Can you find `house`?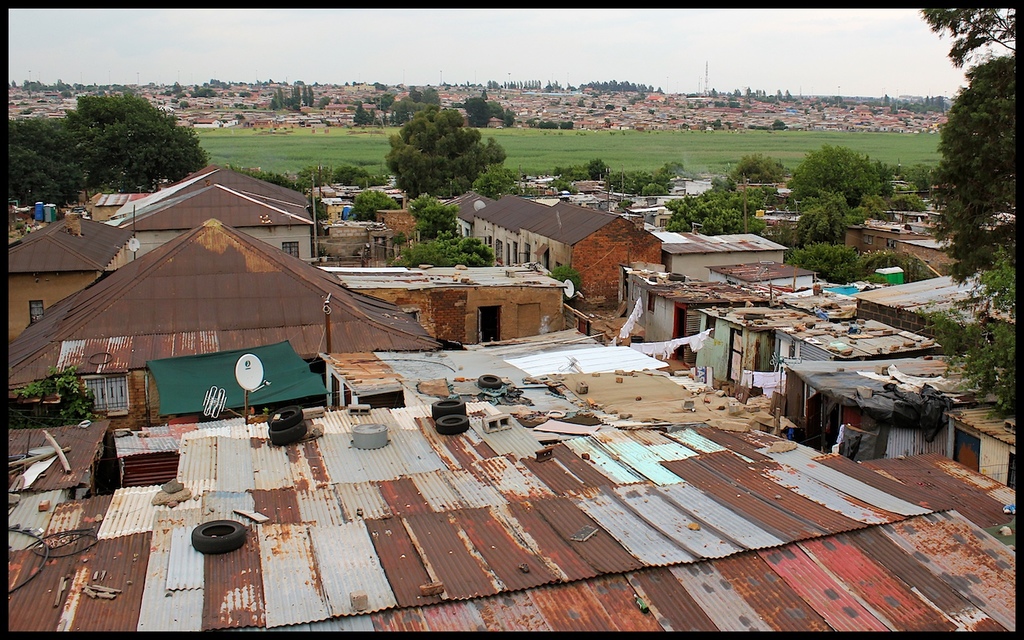
Yes, bounding box: region(700, 286, 864, 390).
